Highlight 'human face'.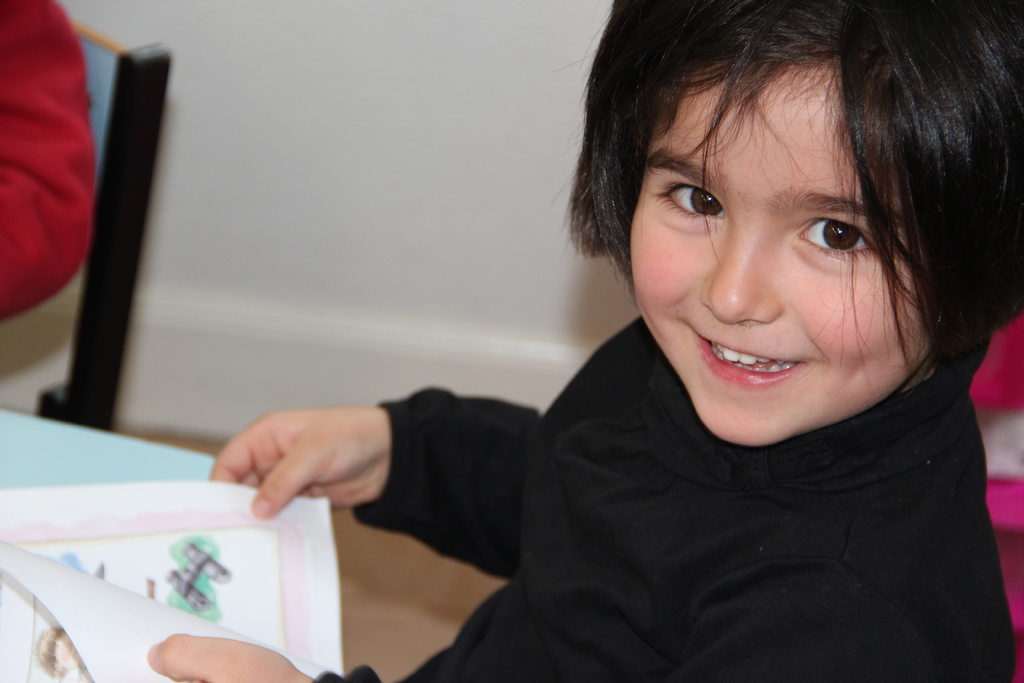
Highlighted region: (631, 64, 930, 440).
